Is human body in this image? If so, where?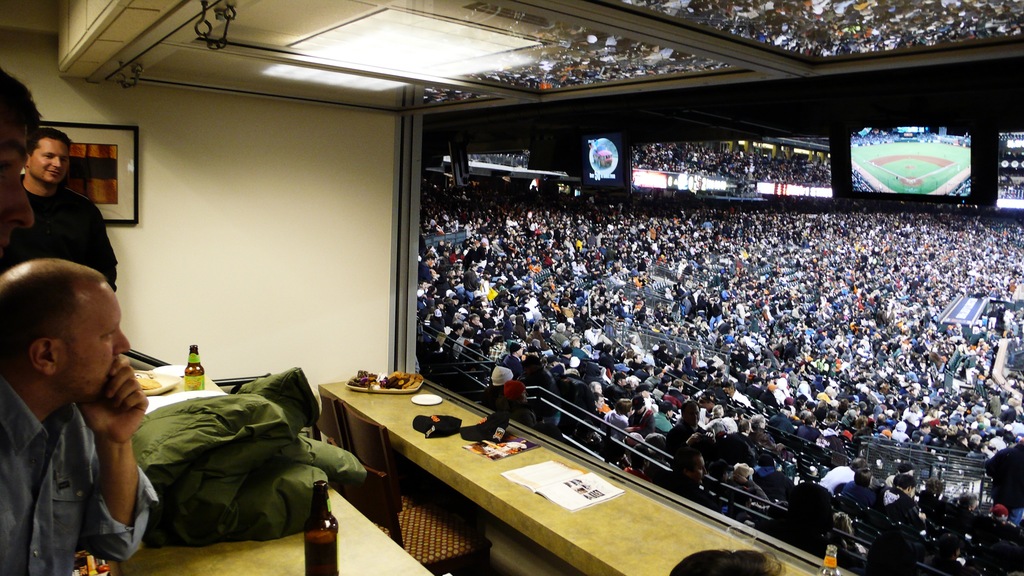
Yes, at (x1=500, y1=291, x2=524, y2=307).
